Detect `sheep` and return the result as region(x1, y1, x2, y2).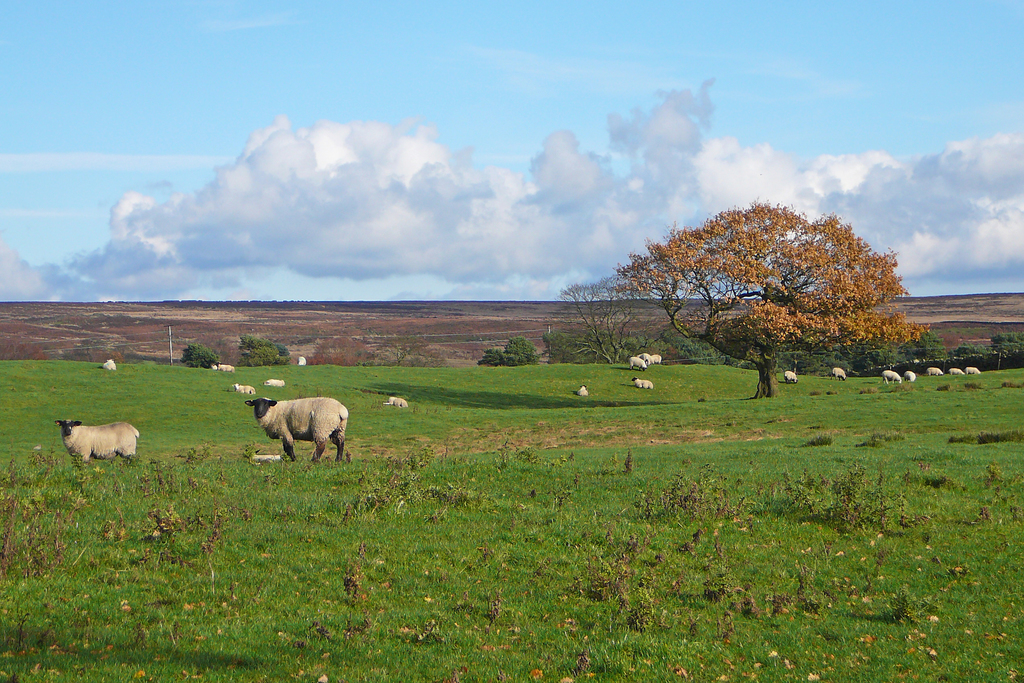
region(236, 383, 255, 393).
